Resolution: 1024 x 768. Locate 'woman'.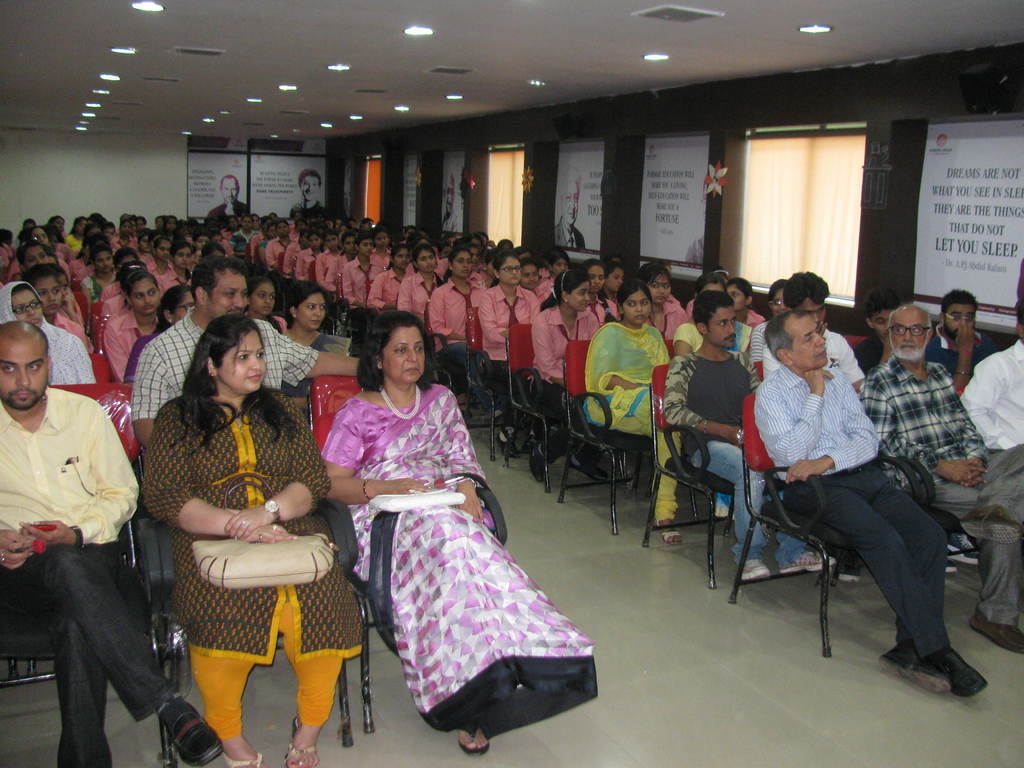
bbox(398, 243, 468, 416).
